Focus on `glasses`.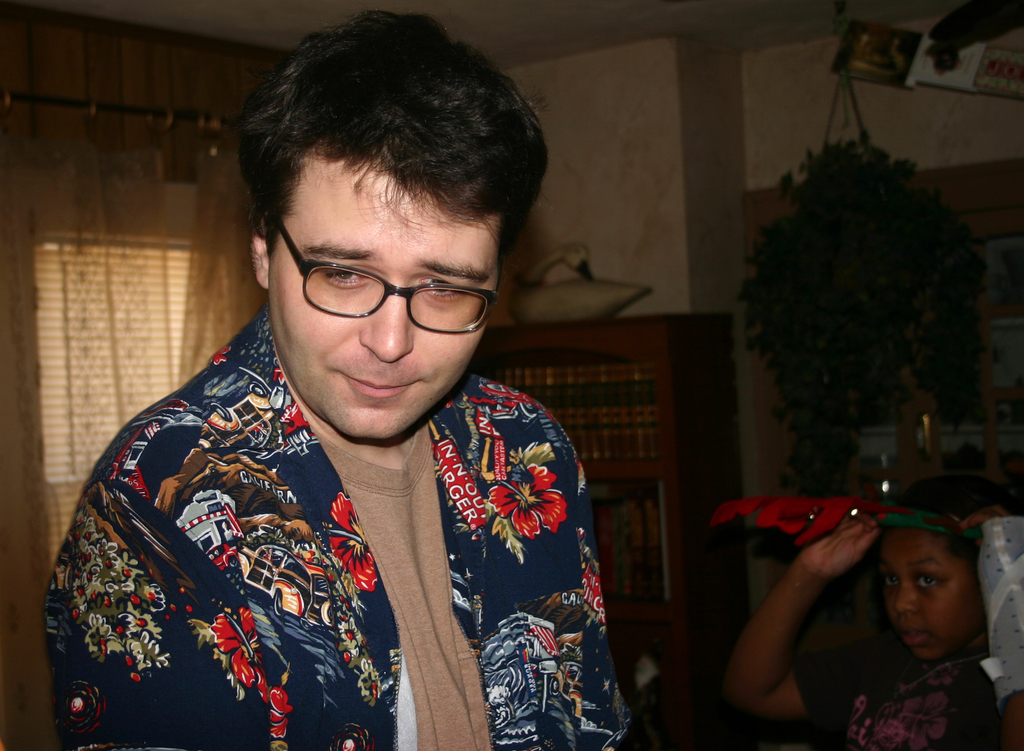
Focused at bbox(263, 213, 502, 335).
